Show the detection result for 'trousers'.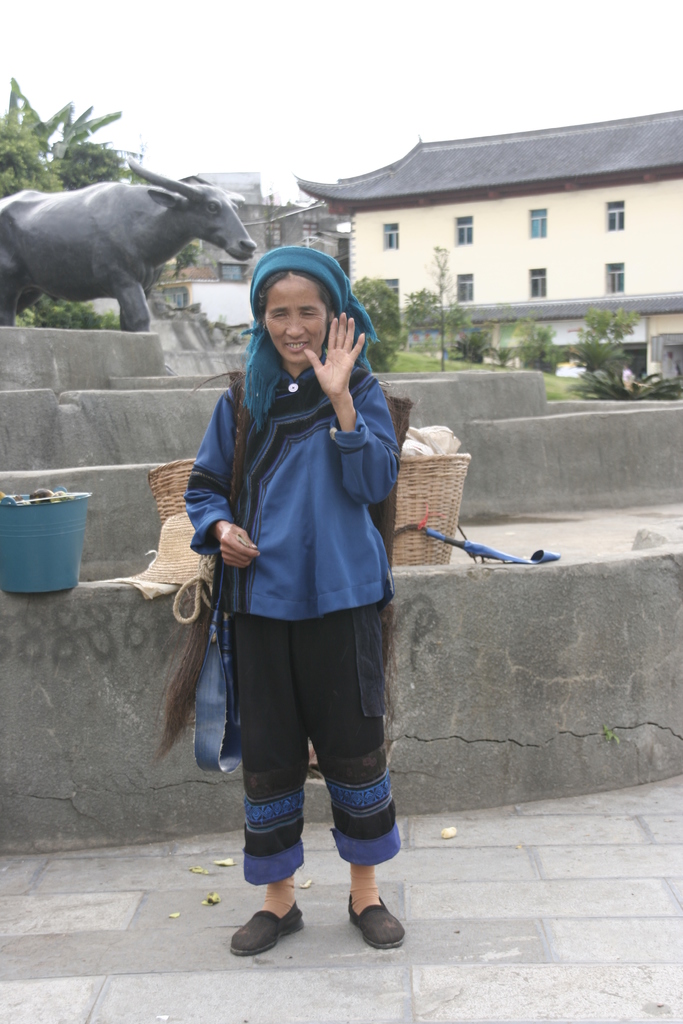
<box>240,554,395,935</box>.
